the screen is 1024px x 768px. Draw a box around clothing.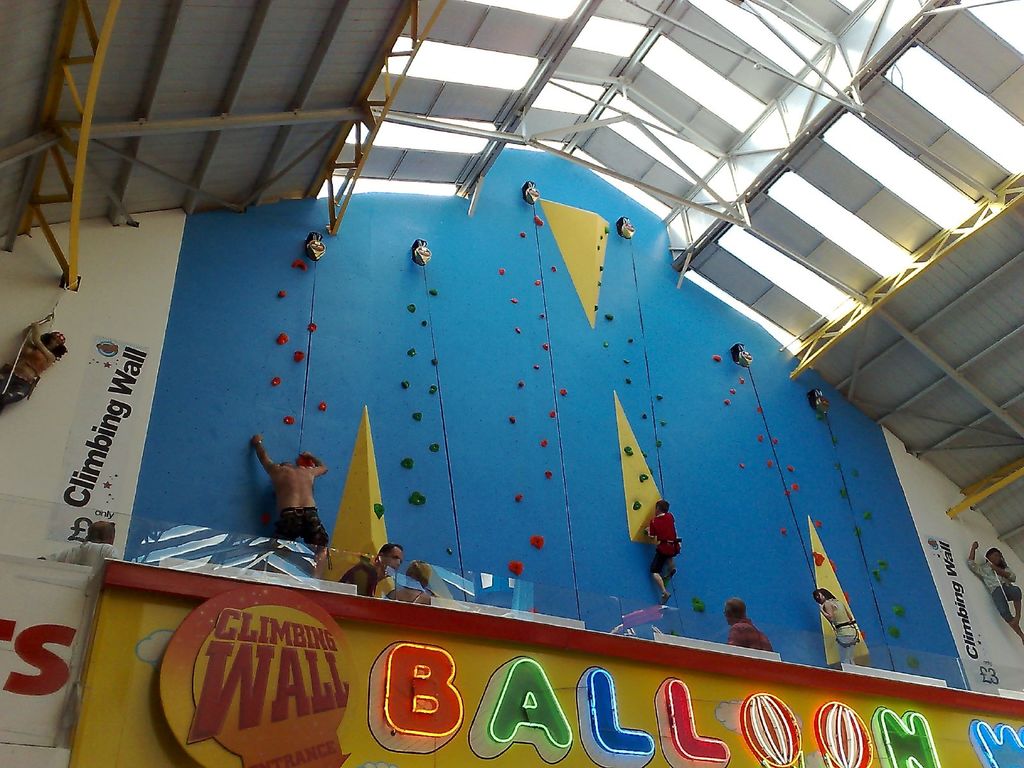
[0, 364, 29, 412].
